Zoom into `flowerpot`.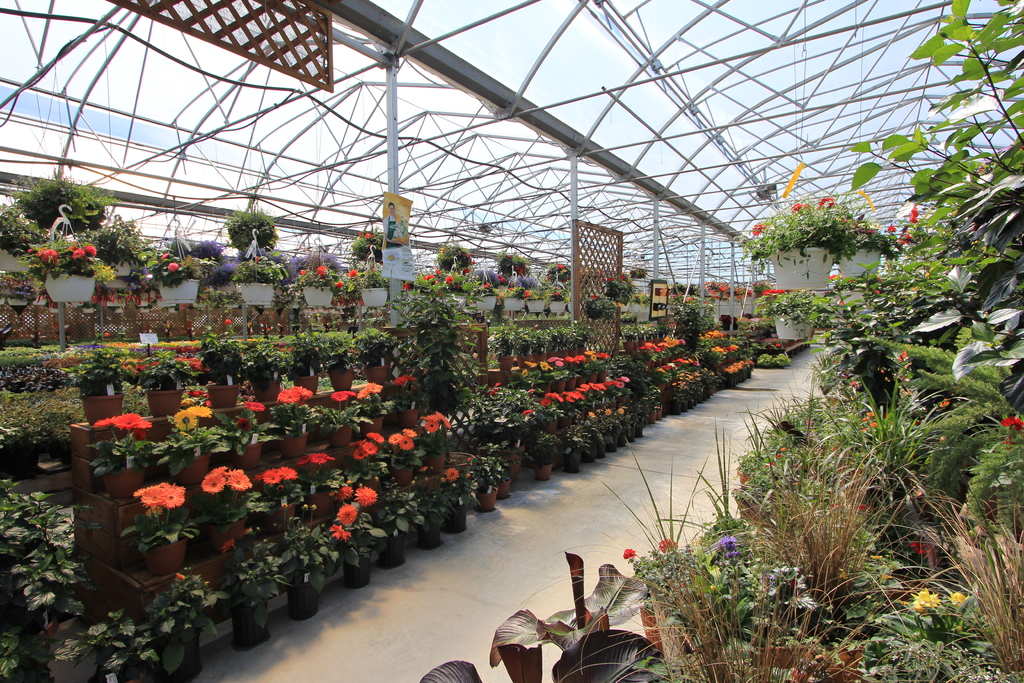
Zoom target: locate(405, 407, 420, 426).
